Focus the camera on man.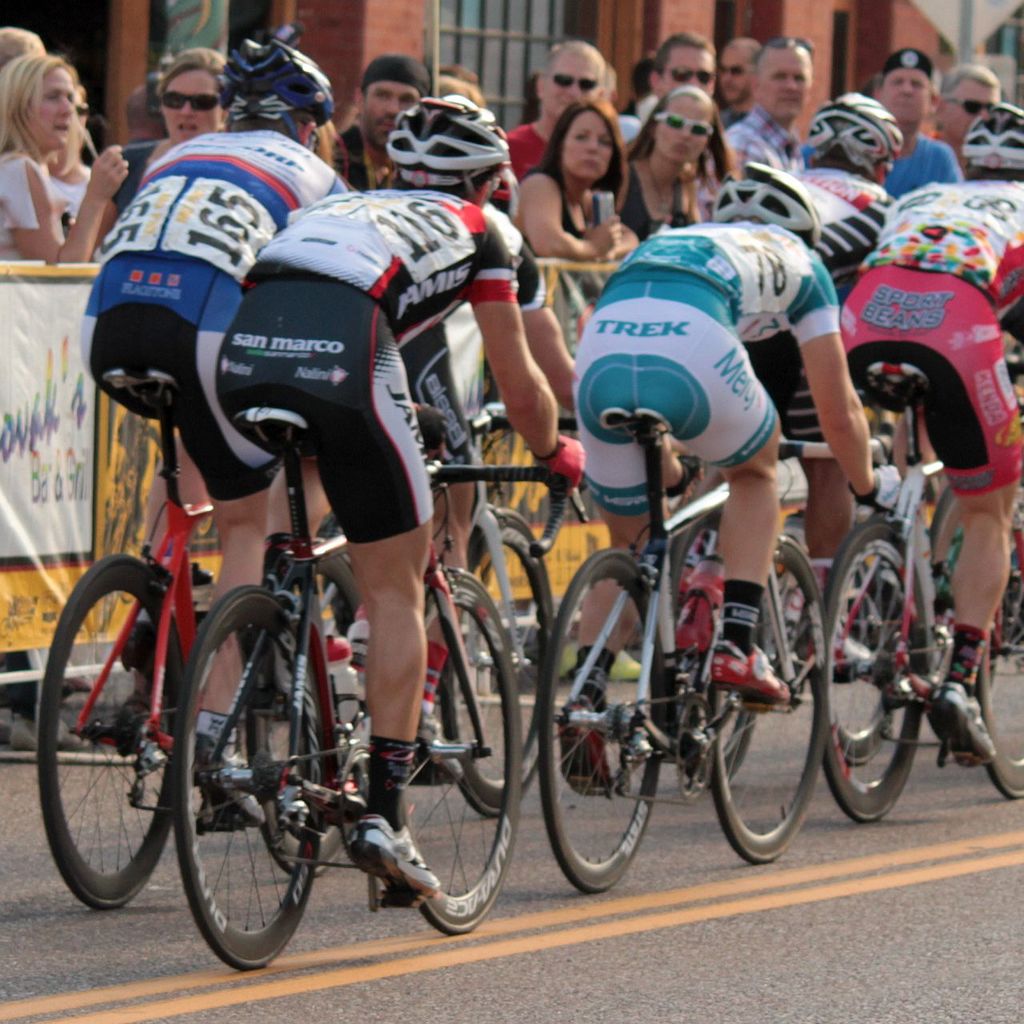
Focus region: left=216, top=89, right=589, bottom=898.
